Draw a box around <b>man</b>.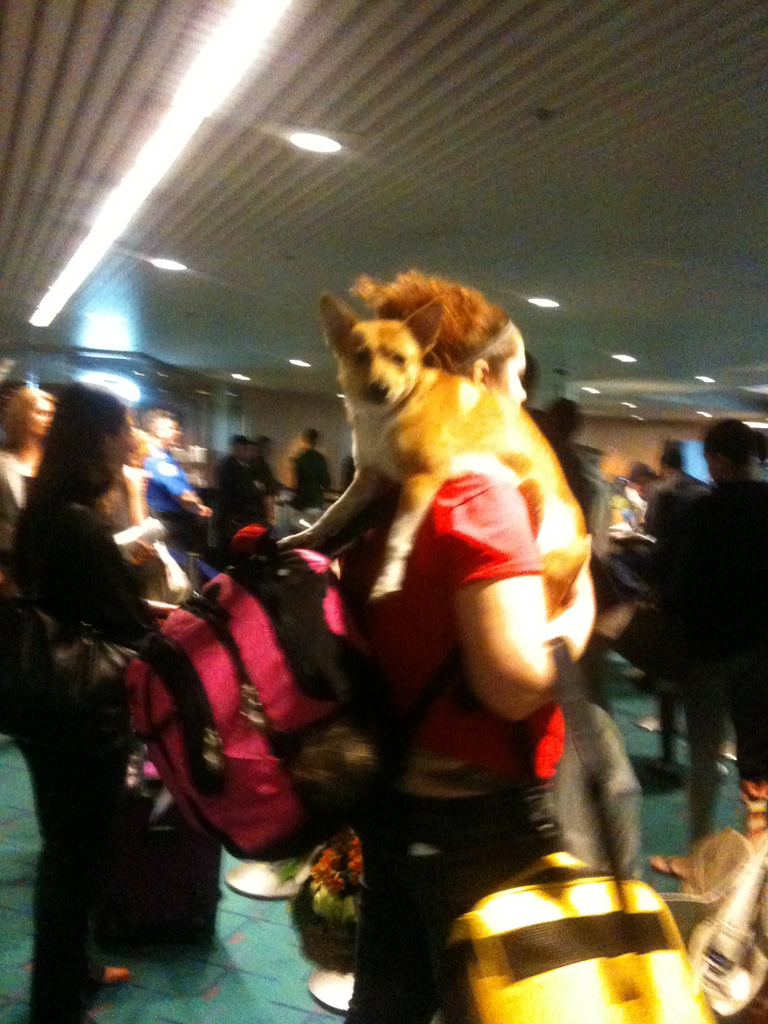
locate(618, 442, 765, 815).
